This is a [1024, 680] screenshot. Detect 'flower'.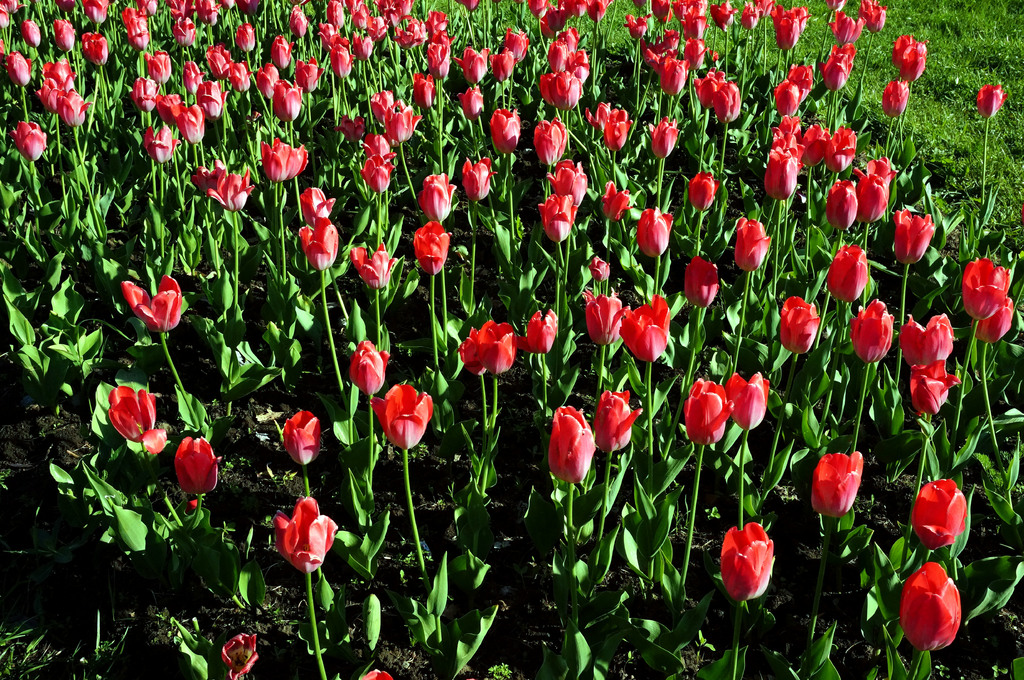
547 399 591 492.
